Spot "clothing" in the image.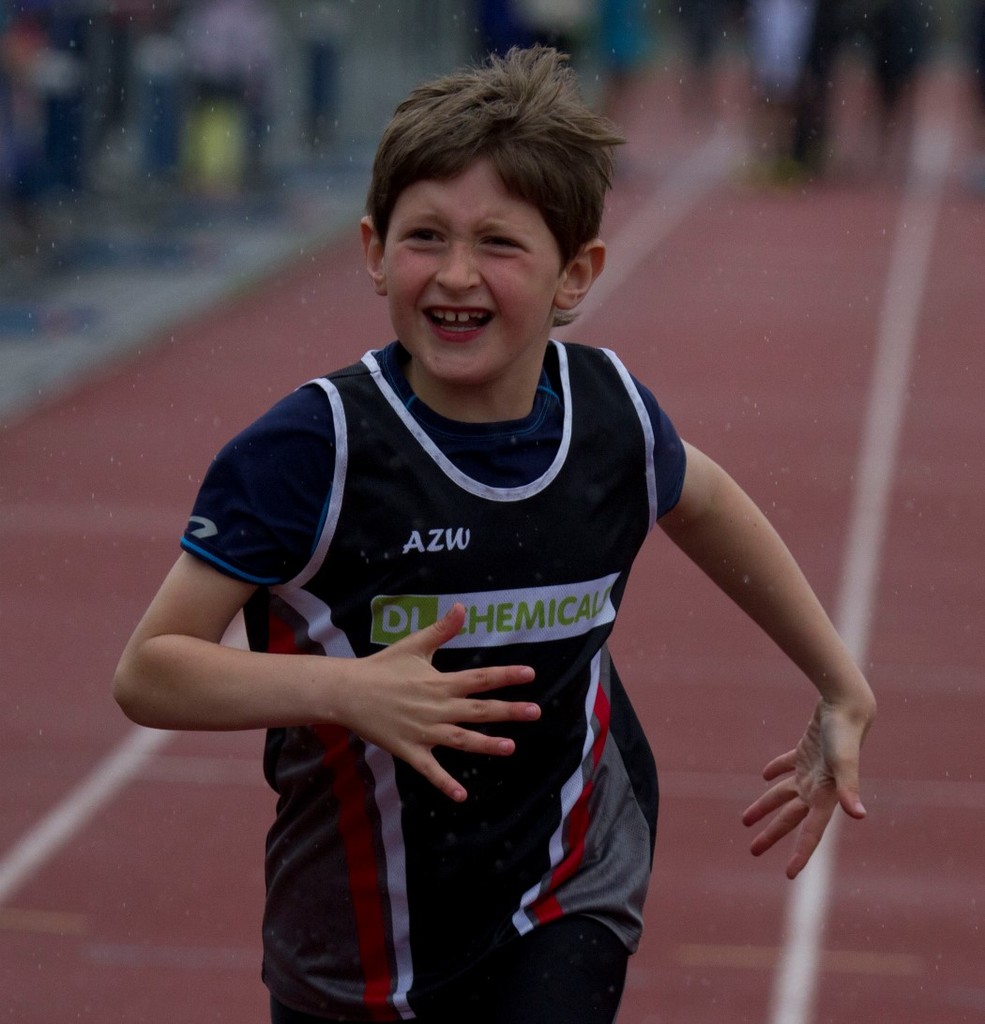
"clothing" found at (162,374,757,948).
